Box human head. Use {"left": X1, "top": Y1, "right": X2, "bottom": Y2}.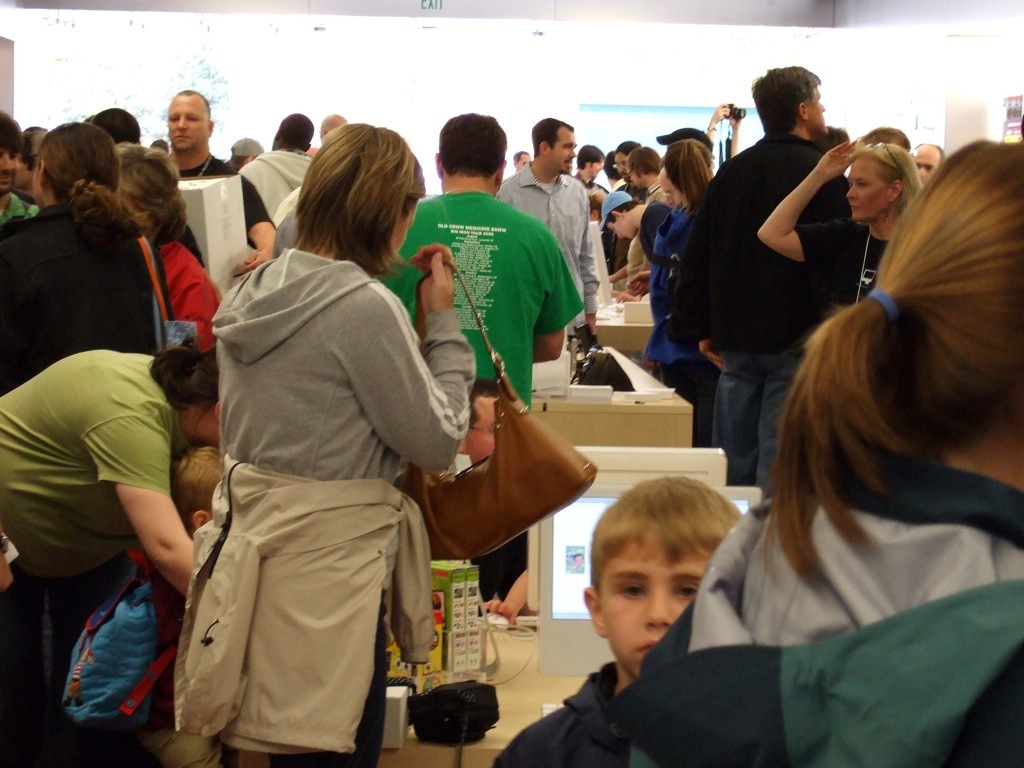
{"left": 269, "top": 111, "right": 314, "bottom": 154}.
